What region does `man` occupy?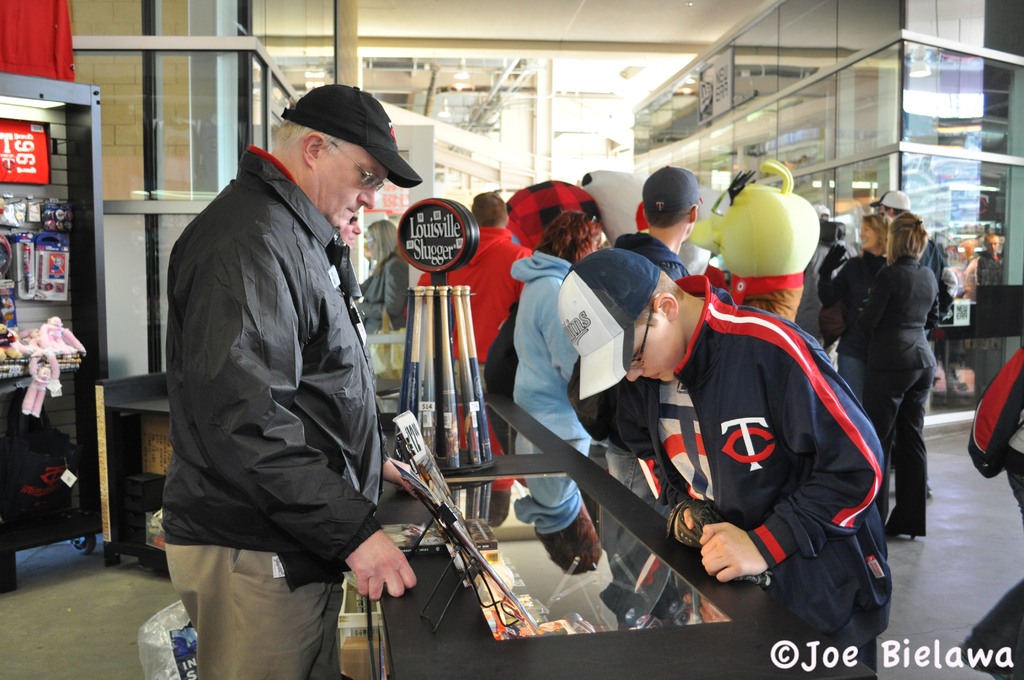
bbox=(872, 190, 956, 352).
